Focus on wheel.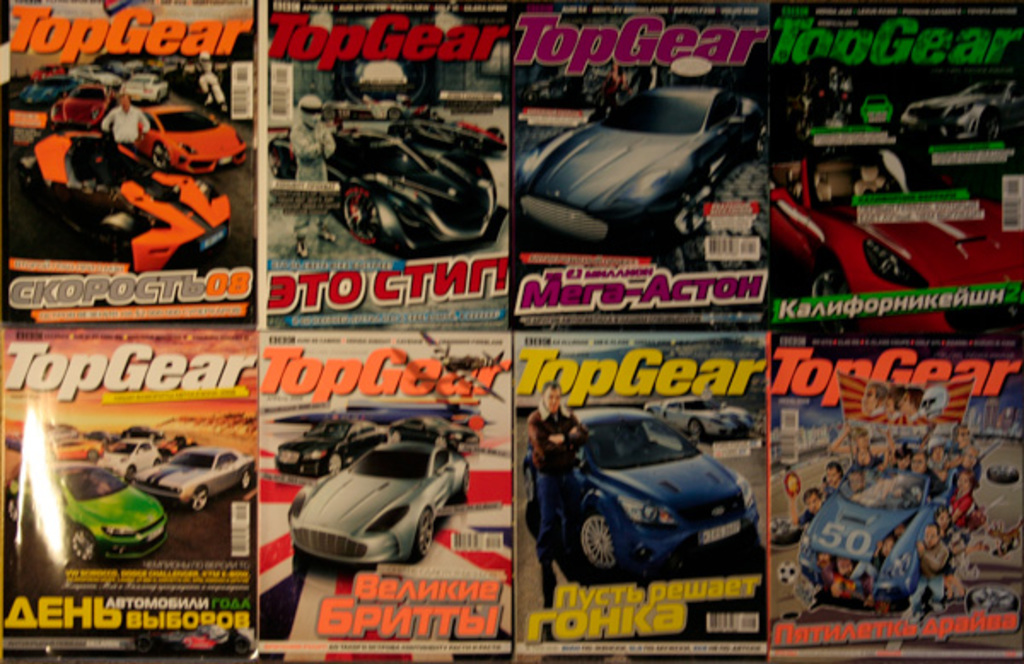
Focused at bbox=[239, 471, 254, 488].
